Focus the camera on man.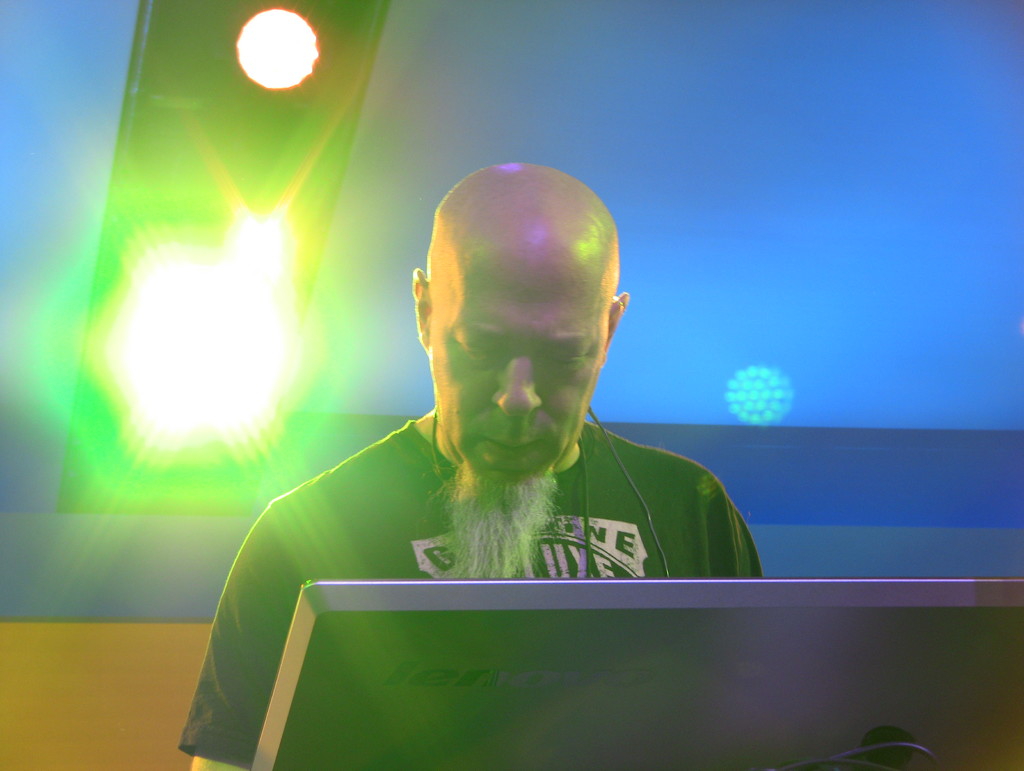
Focus region: box=[184, 163, 758, 770].
